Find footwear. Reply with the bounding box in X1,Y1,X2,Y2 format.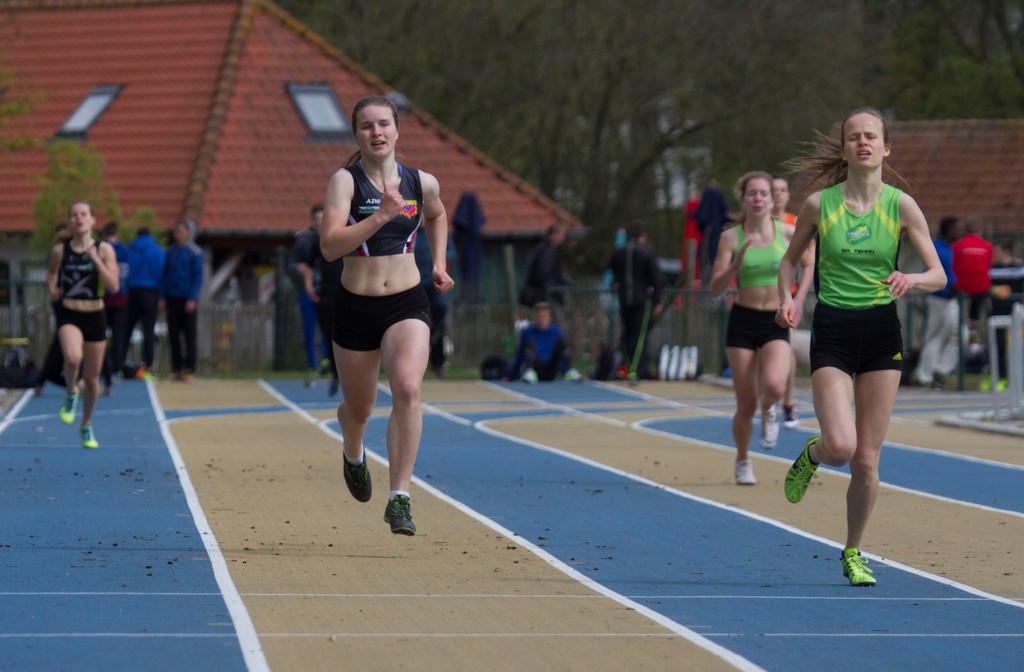
760,406,778,451.
